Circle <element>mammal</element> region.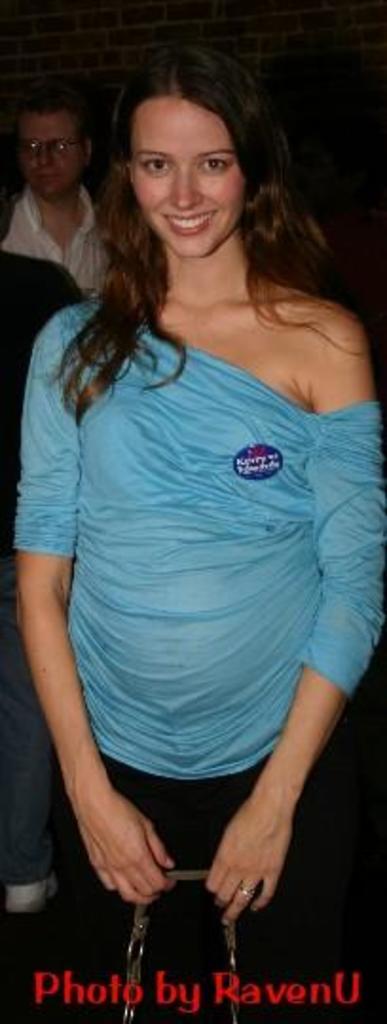
Region: [0, 174, 83, 908].
